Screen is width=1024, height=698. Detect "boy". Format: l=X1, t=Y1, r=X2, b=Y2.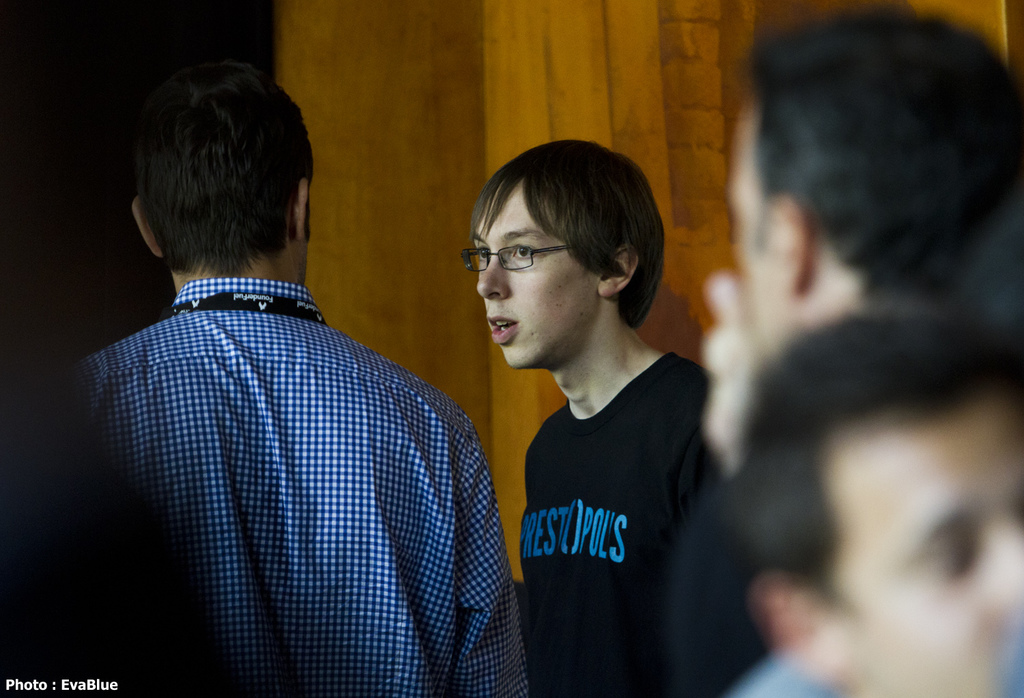
l=469, t=140, r=728, b=697.
